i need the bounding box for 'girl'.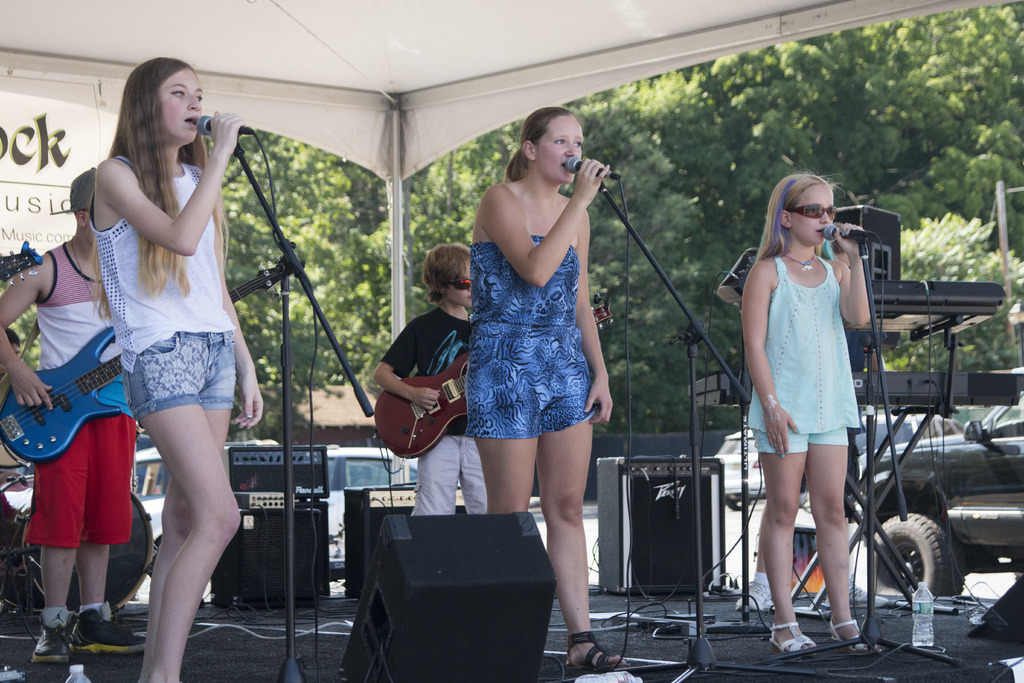
Here it is: locate(464, 104, 630, 670).
